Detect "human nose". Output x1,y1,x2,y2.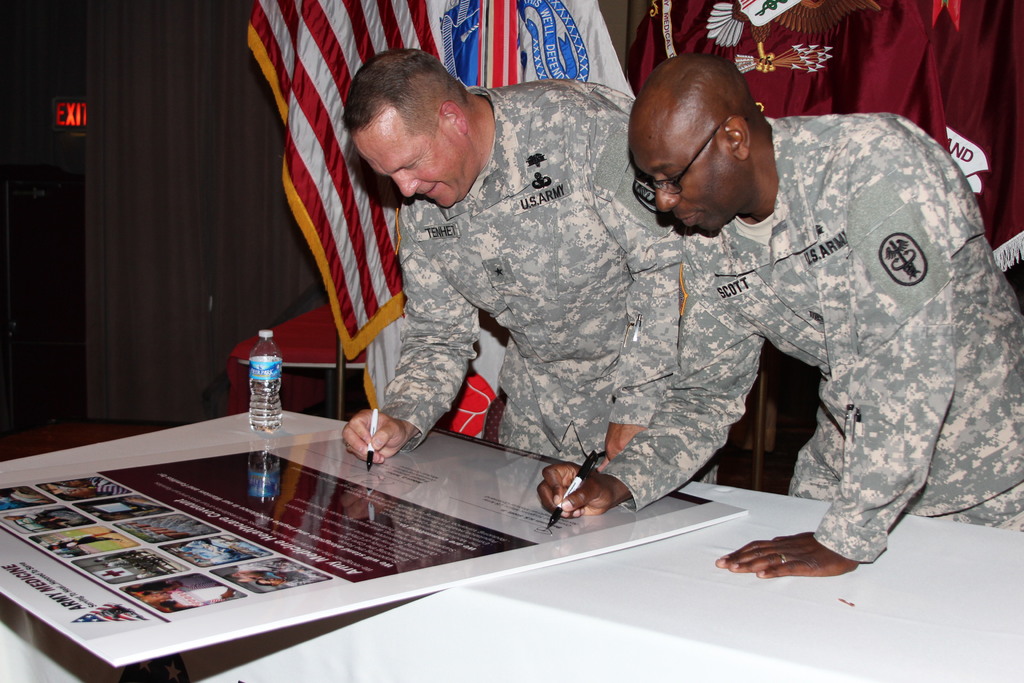
651,177,681,210.
